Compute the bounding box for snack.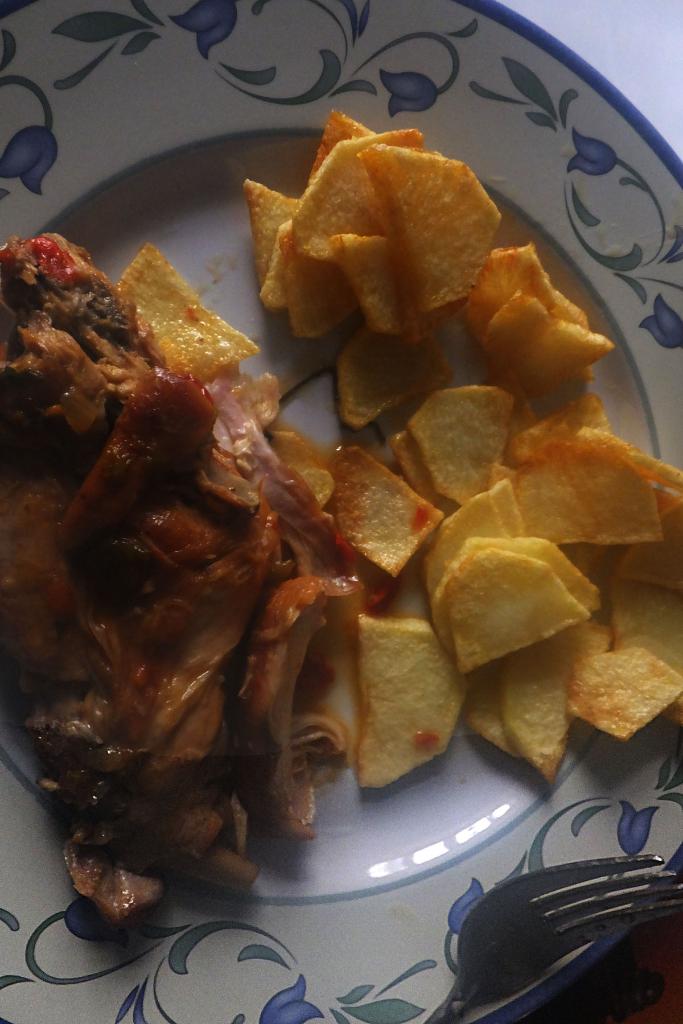
(345,617,464,812).
